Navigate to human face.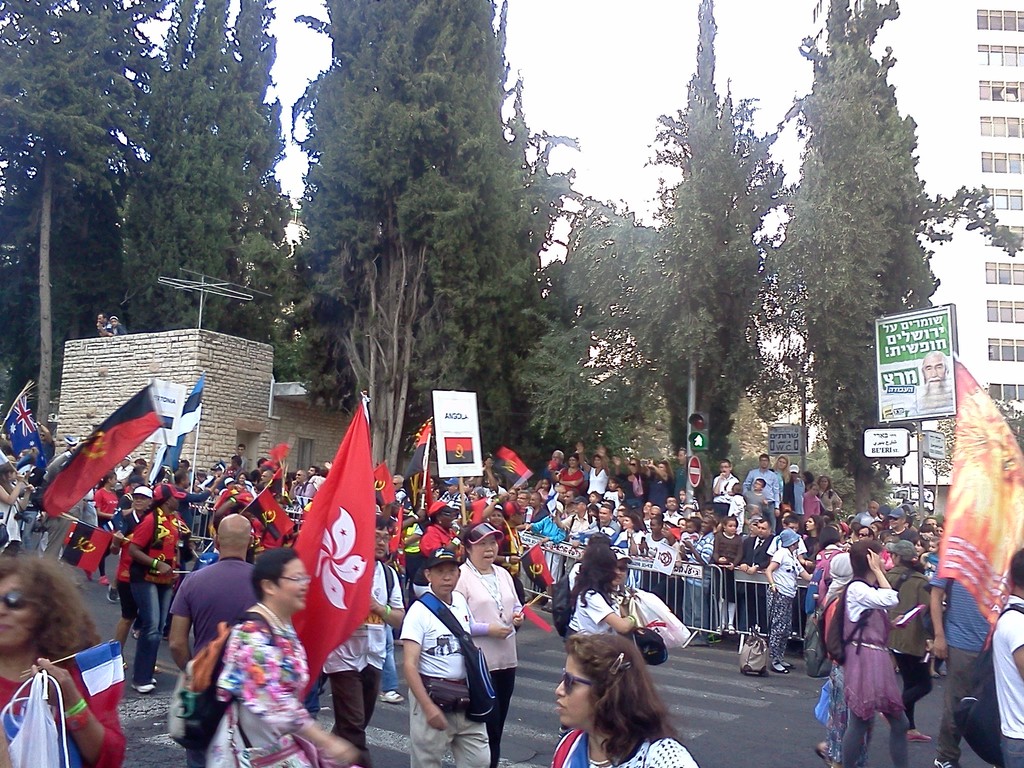
Navigation target: l=0, t=573, r=31, b=646.
